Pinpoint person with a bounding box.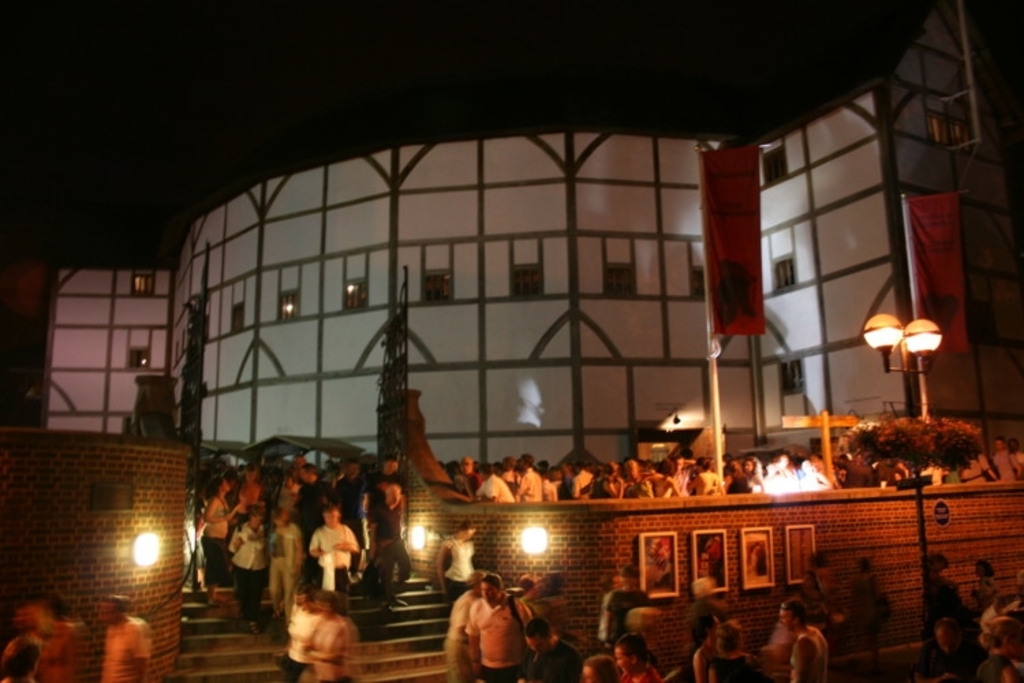
l=972, t=587, r=1023, b=682.
